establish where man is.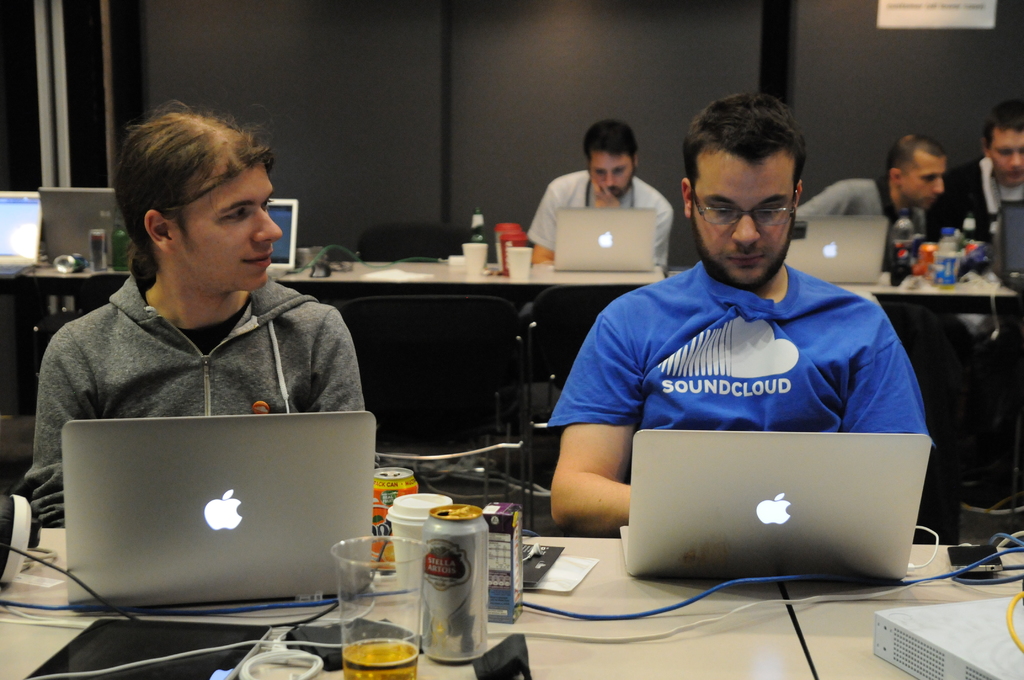
Established at bbox(22, 100, 366, 528).
